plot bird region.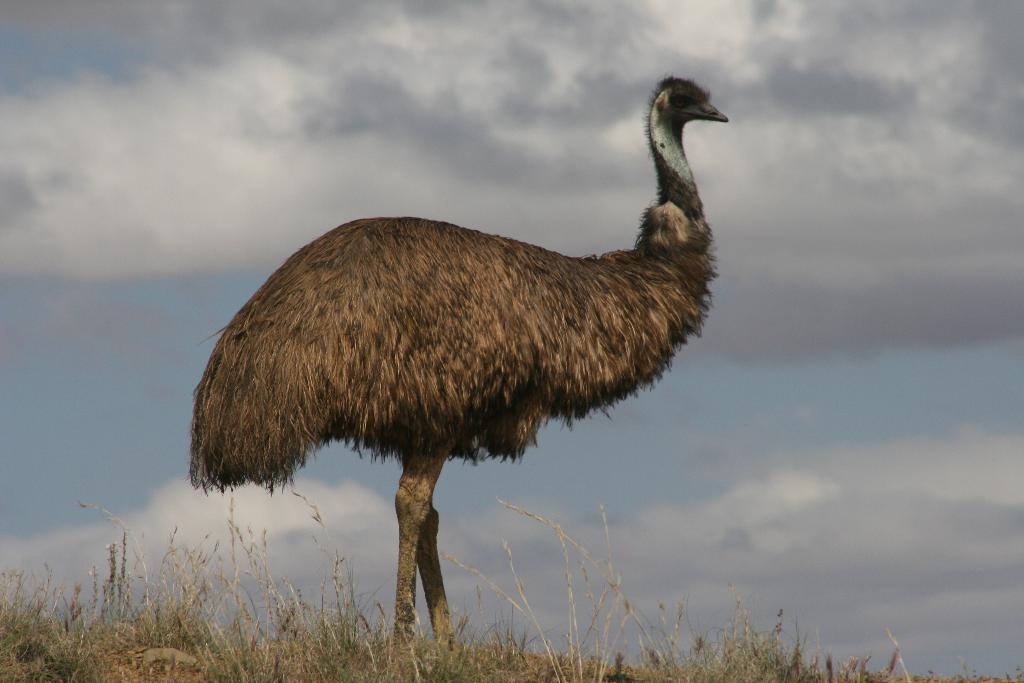
Plotted at (180,72,735,668).
